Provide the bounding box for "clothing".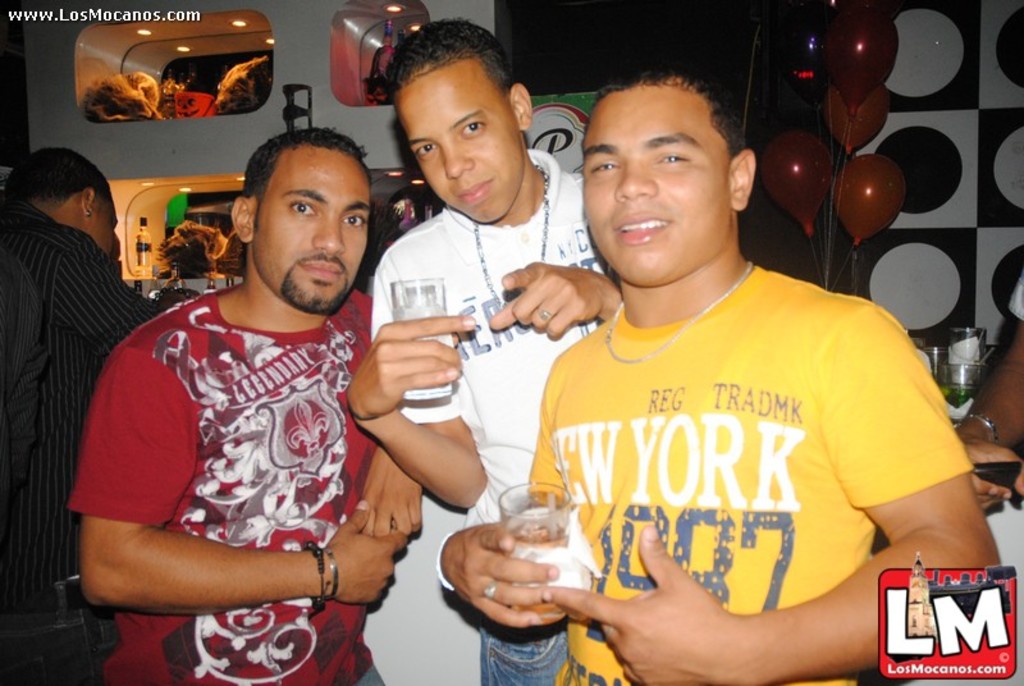
0:195:192:685.
